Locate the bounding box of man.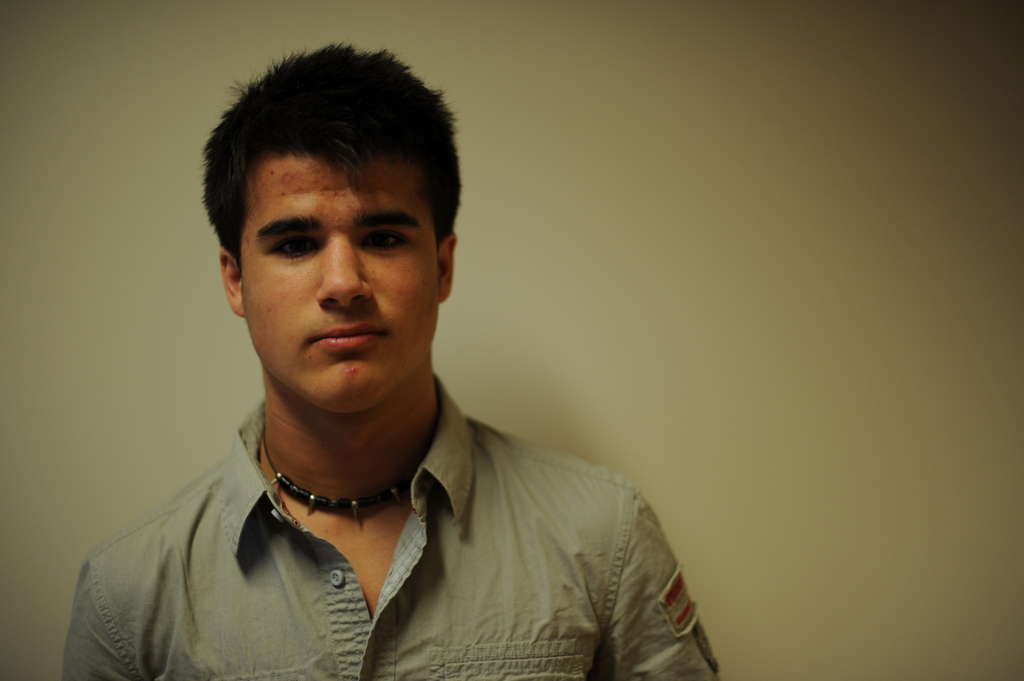
Bounding box: <box>65,50,745,668</box>.
